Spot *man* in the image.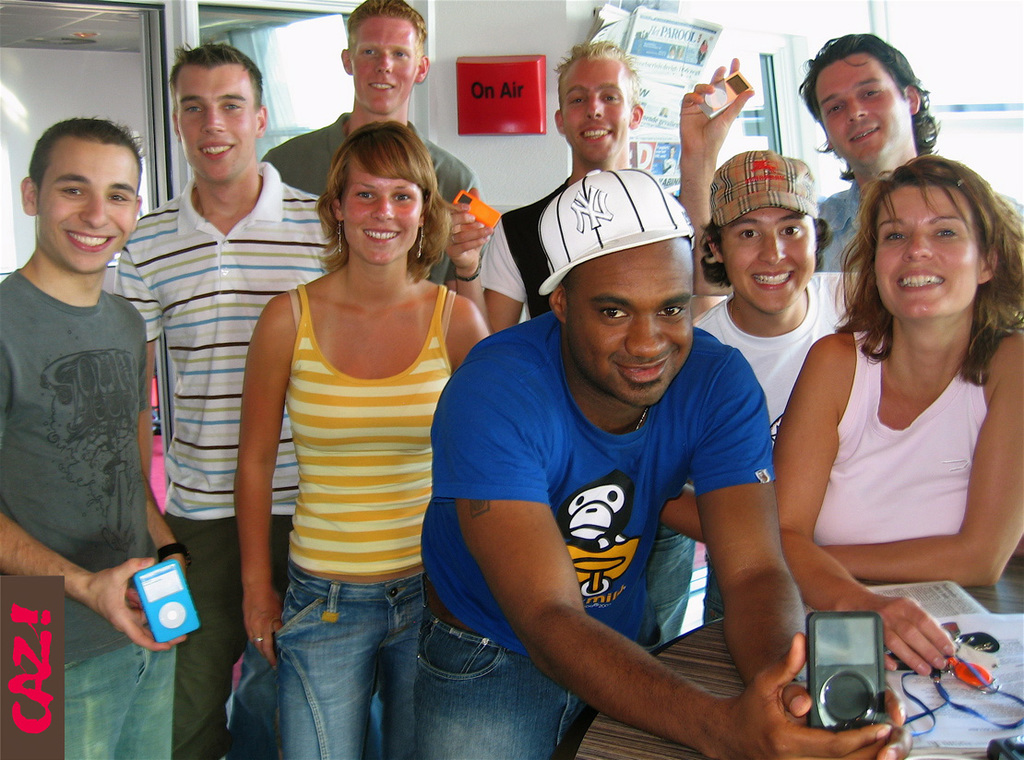
*man* found at detection(479, 42, 722, 650).
